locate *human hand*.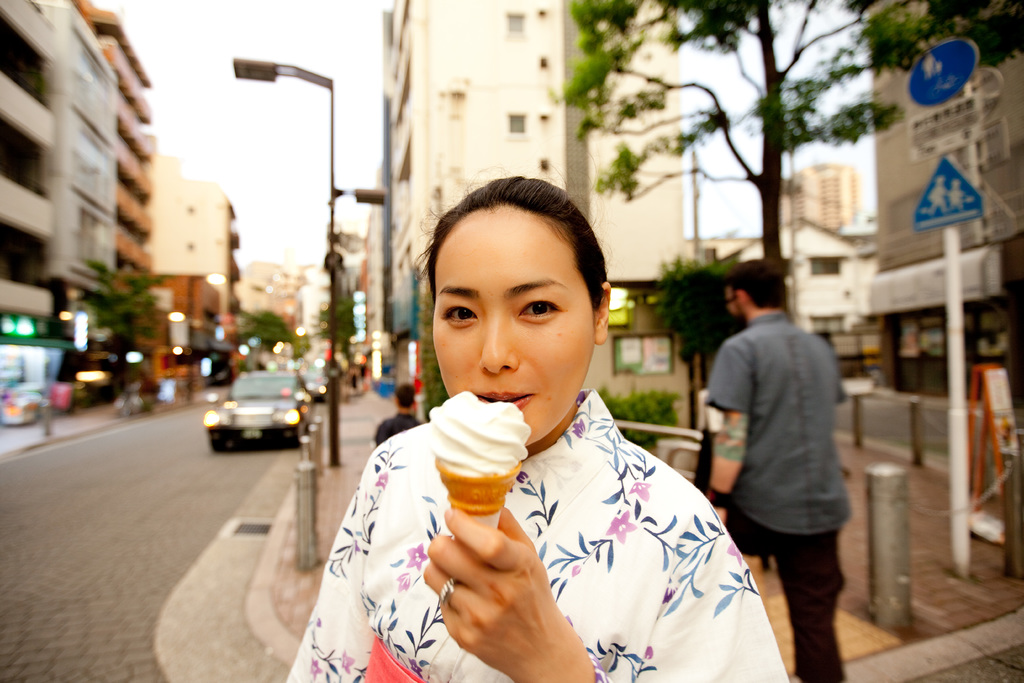
Bounding box: 433 532 558 627.
